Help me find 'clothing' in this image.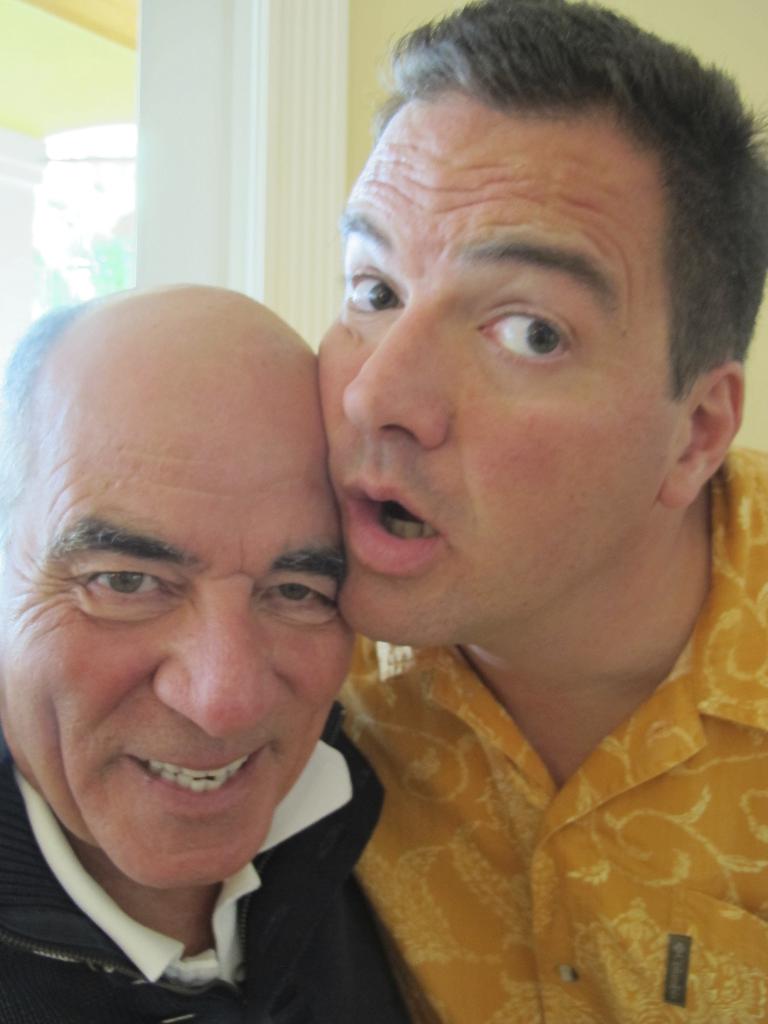
Found it: pyautogui.locateOnScreen(0, 695, 412, 1023).
